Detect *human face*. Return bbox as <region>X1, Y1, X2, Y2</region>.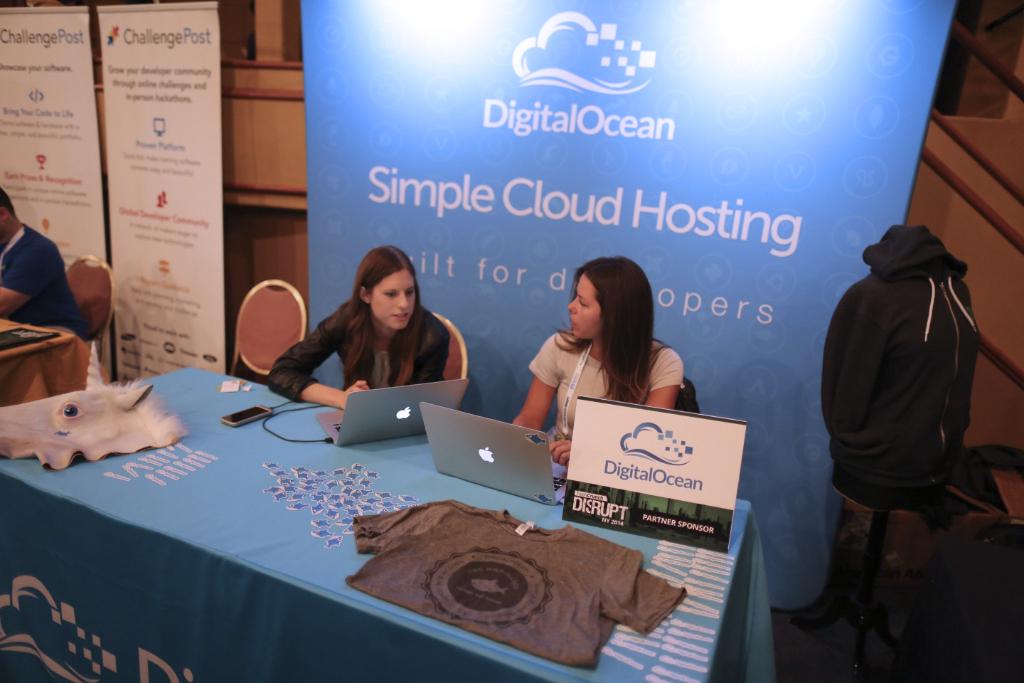
<region>370, 268, 413, 326</region>.
